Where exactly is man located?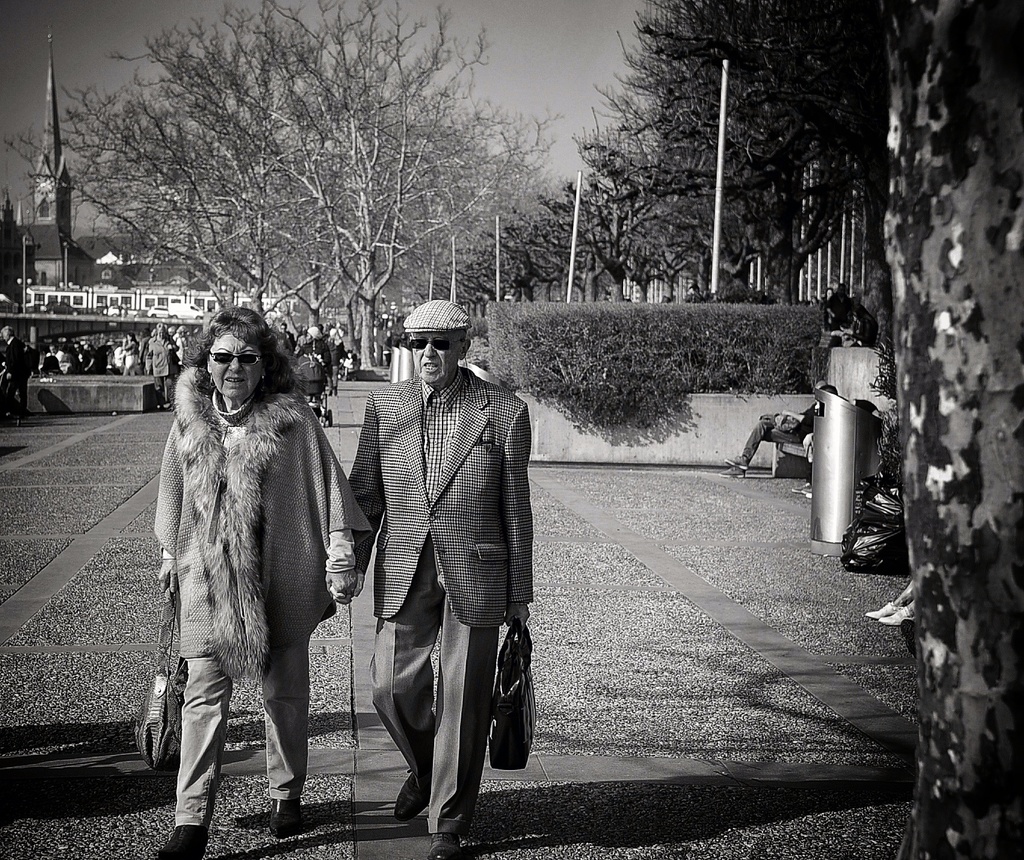
Its bounding box is 3,323,32,416.
